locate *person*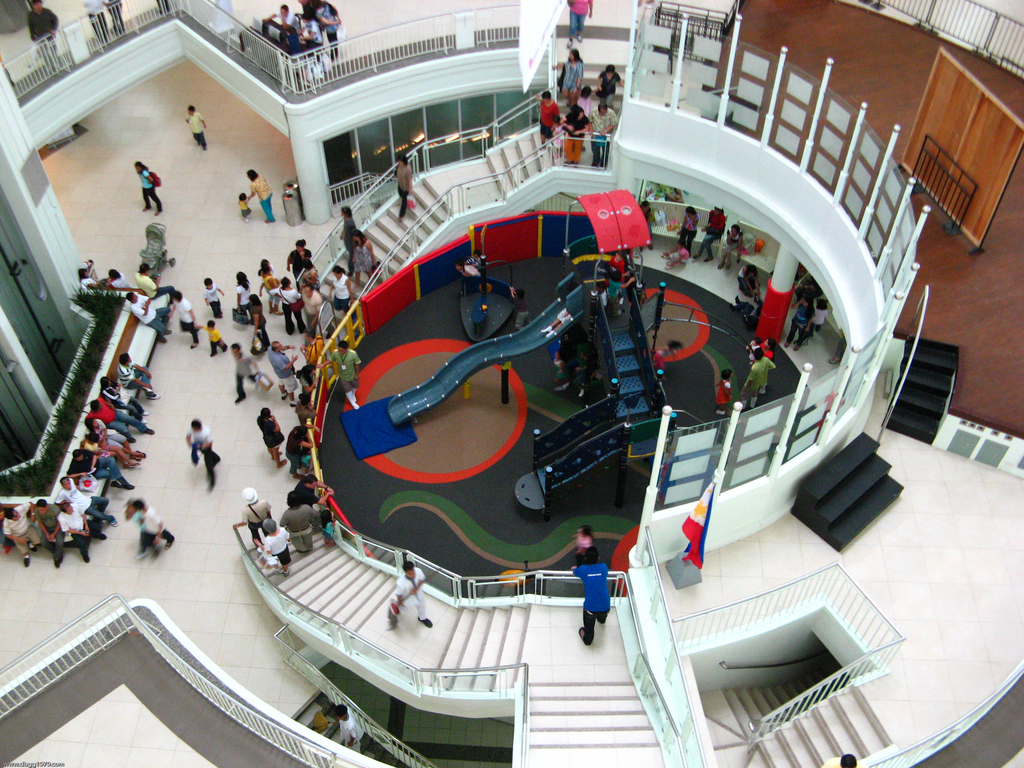
crop(54, 495, 107, 561)
